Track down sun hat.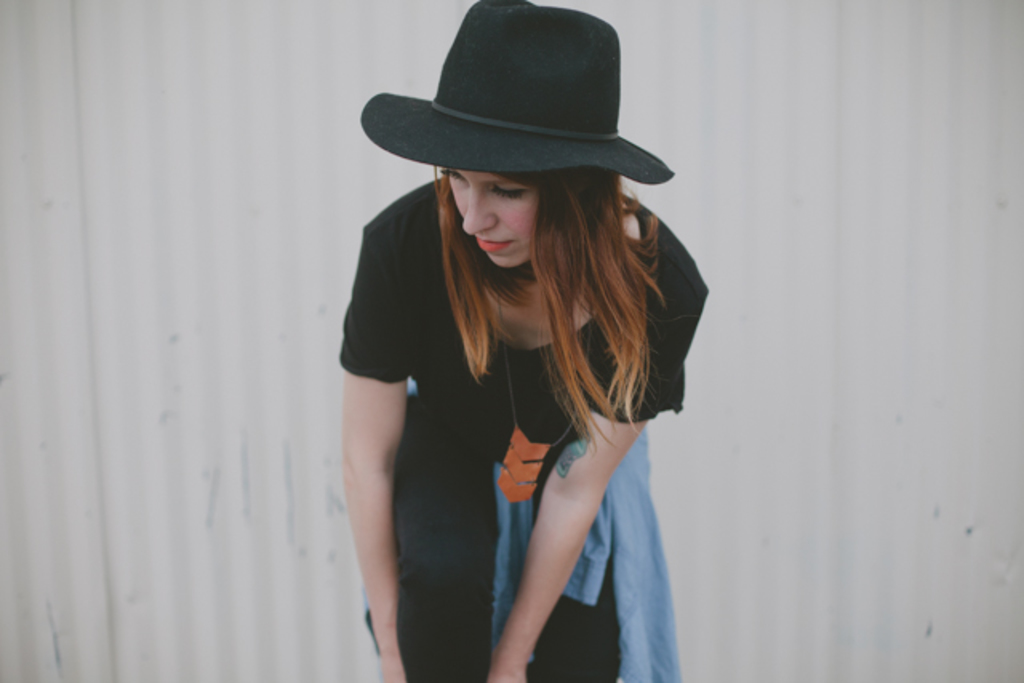
Tracked to (365,0,678,197).
